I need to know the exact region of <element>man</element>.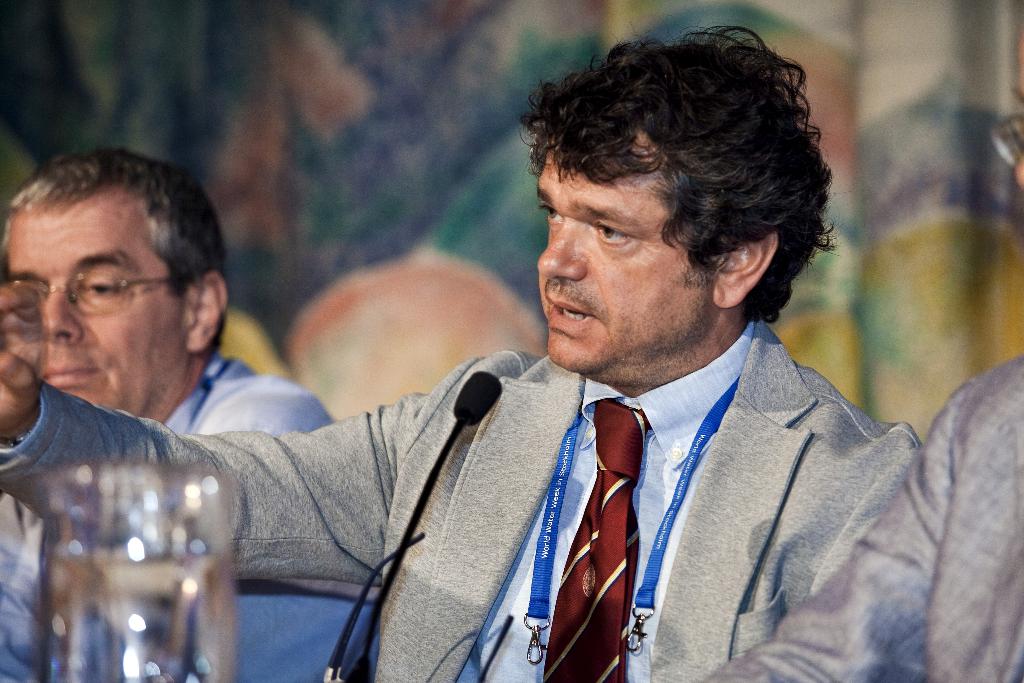
Region: detection(714, 10, 1023, 682).
